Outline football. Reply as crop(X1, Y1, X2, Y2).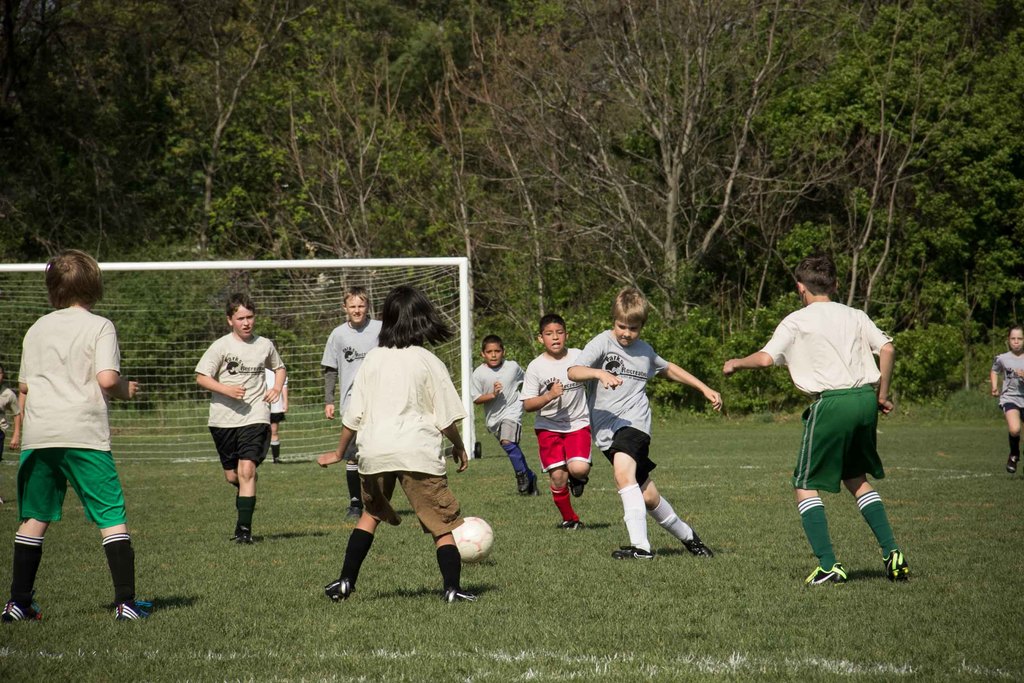
crop(454, 515, 495, 566).
